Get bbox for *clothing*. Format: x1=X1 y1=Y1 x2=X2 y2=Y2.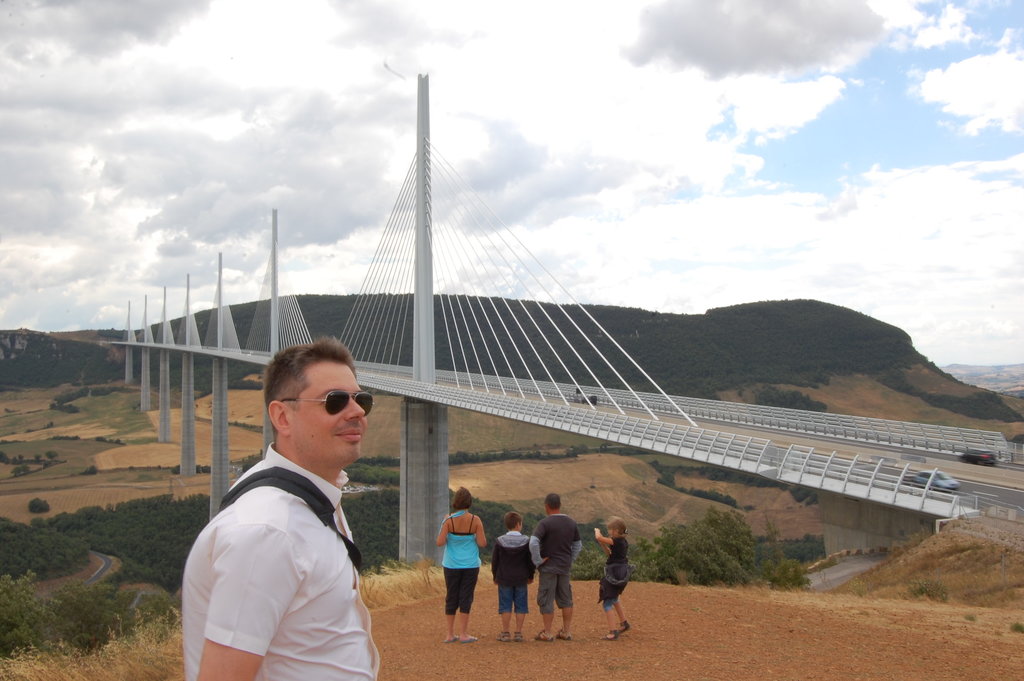
x1=438 y1=516 x2=481 y2=617.
